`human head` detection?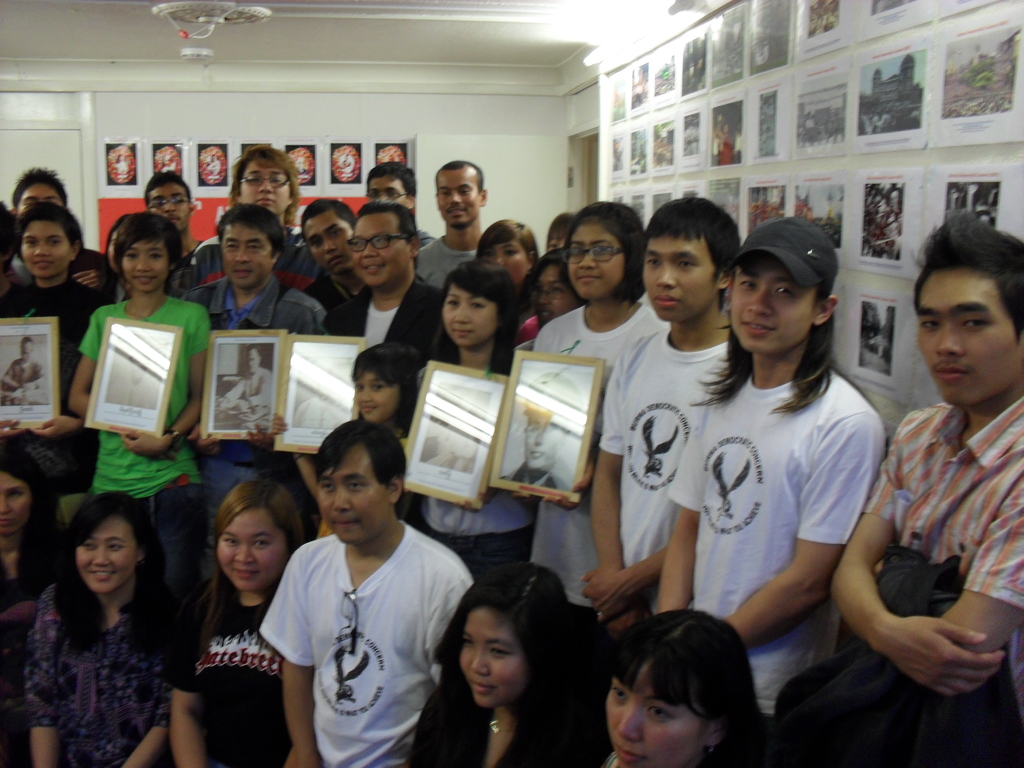
110, 209, 184, 294
